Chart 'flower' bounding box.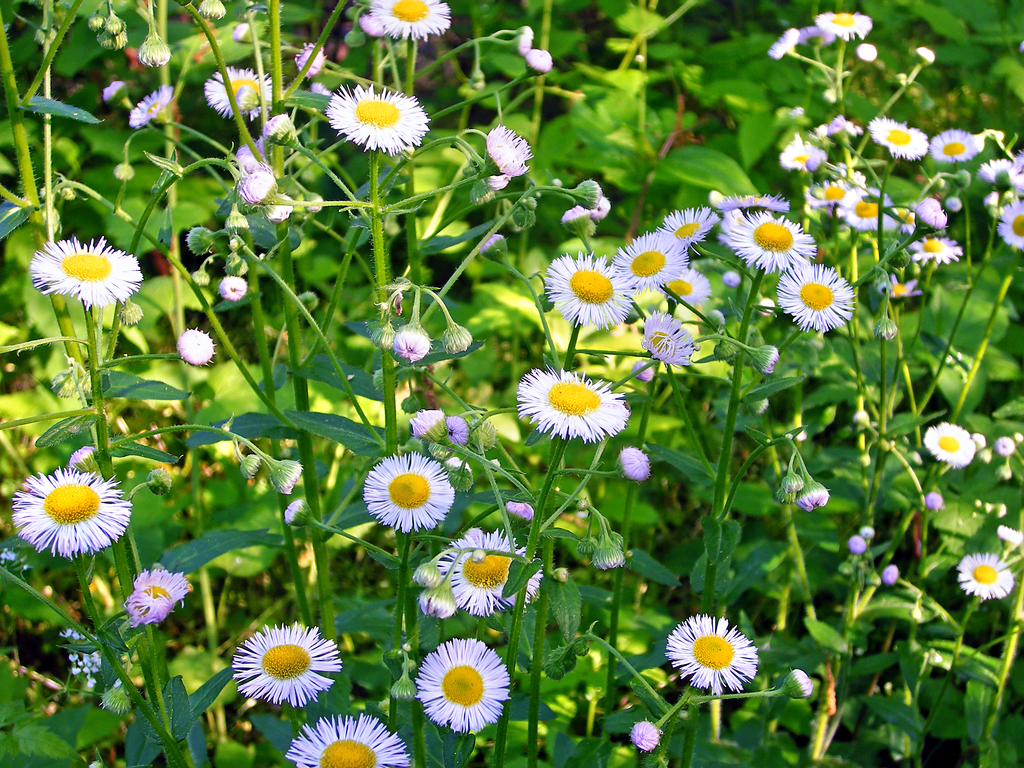
Charted: <region>29, 240, 150, 307</region>.
